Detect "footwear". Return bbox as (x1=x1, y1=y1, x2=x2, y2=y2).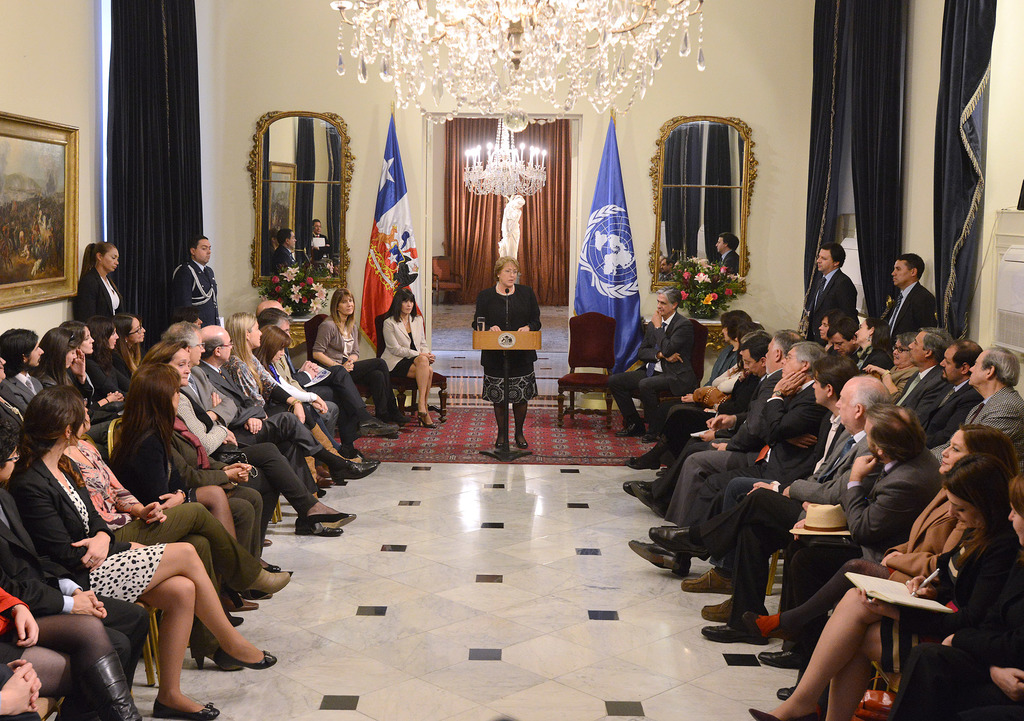
(x1=246, y1=566, x2=291, y2=591).
